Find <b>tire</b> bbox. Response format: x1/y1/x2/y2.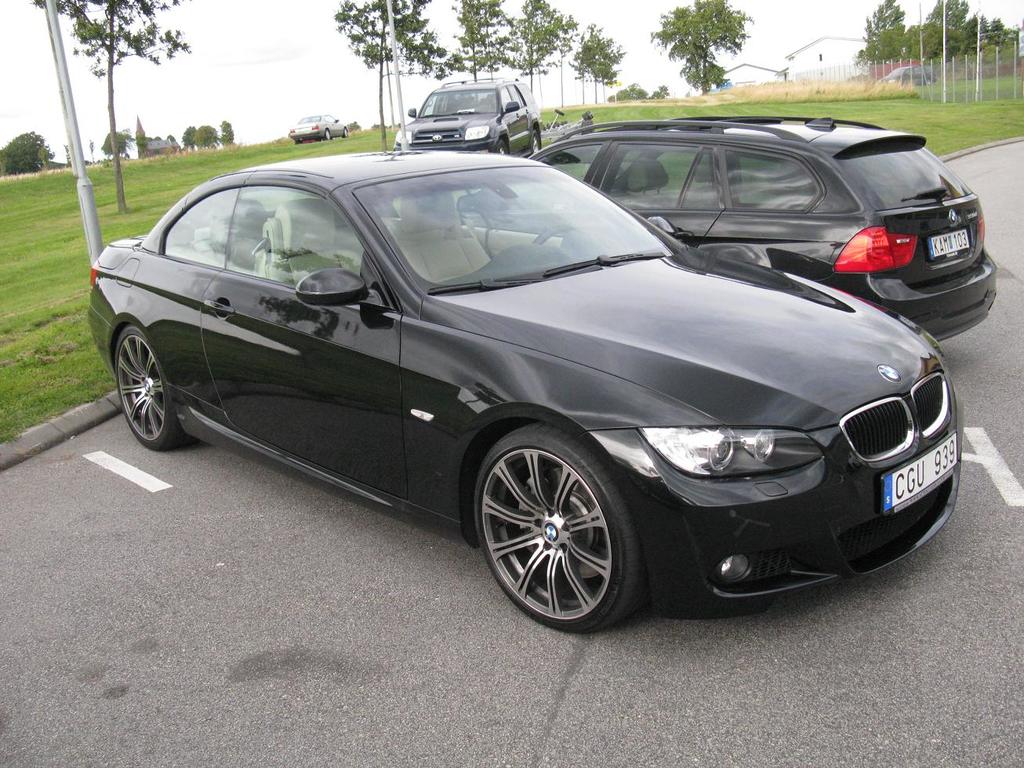
341/125/348/135.
